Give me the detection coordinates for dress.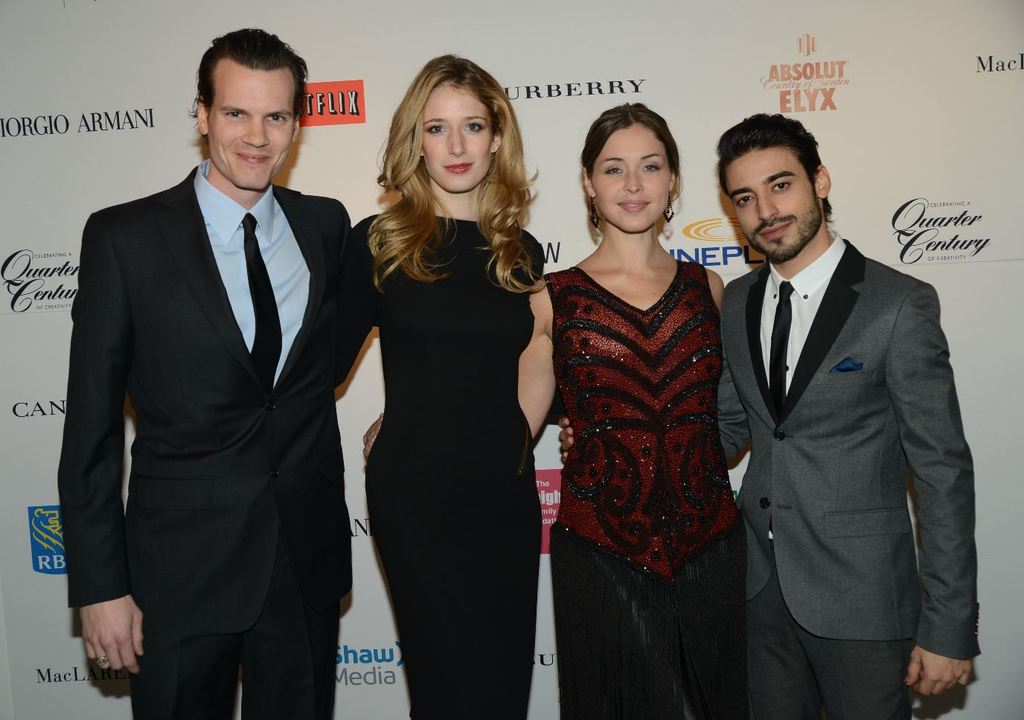
<region>545, 261, 752, 719</region>.
